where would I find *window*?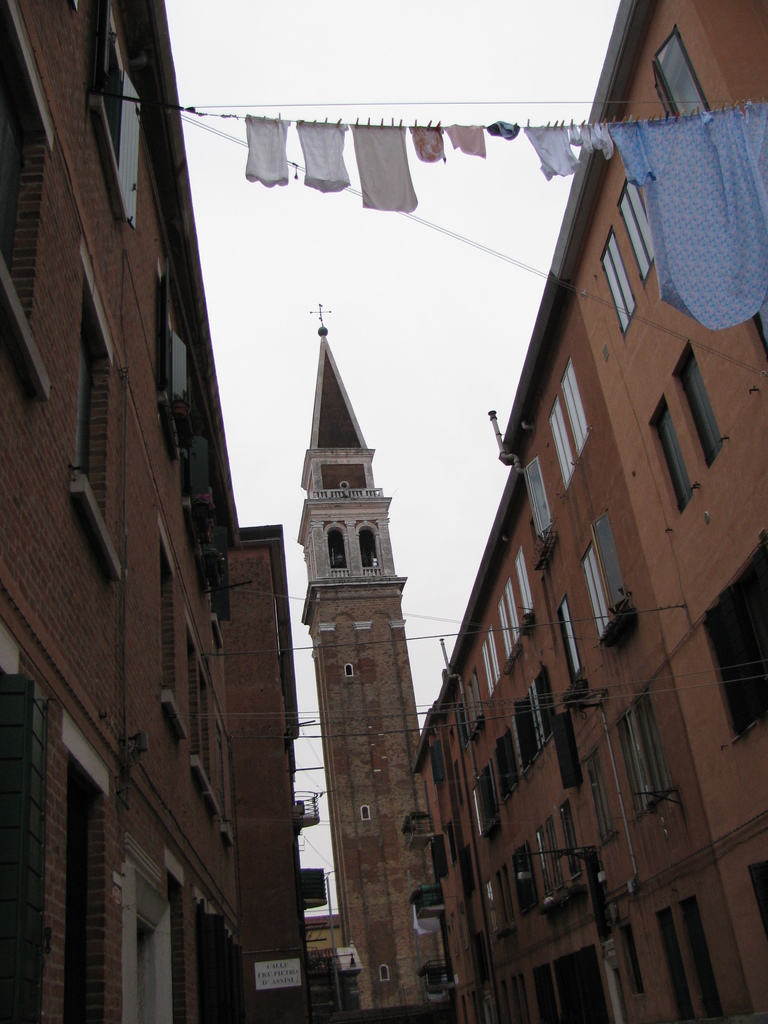
At 545:360:596:469.
